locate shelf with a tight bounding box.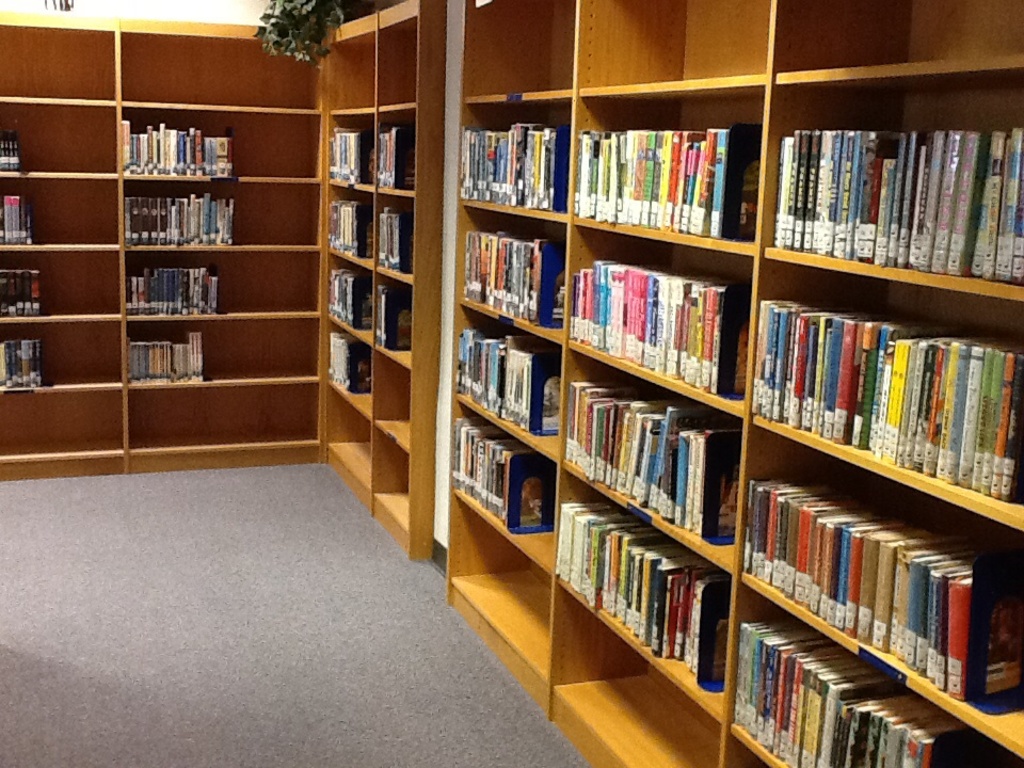
{"x1": 123, "y1": 308, "x2": 335, "y2": 362}.
